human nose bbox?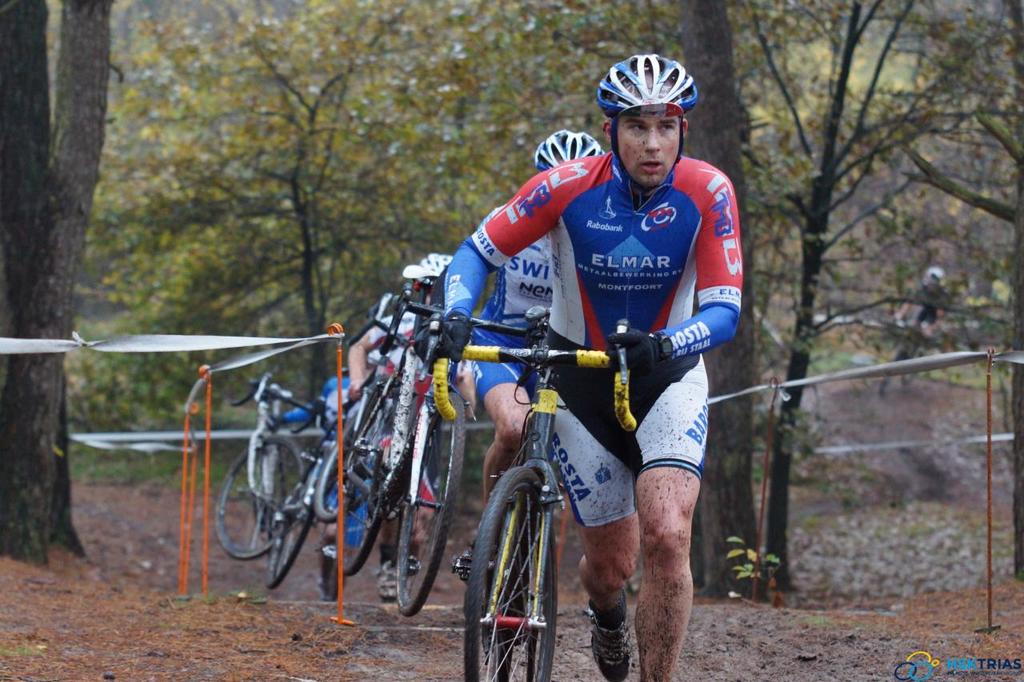
bbox=(642, 126, 665, 155)
